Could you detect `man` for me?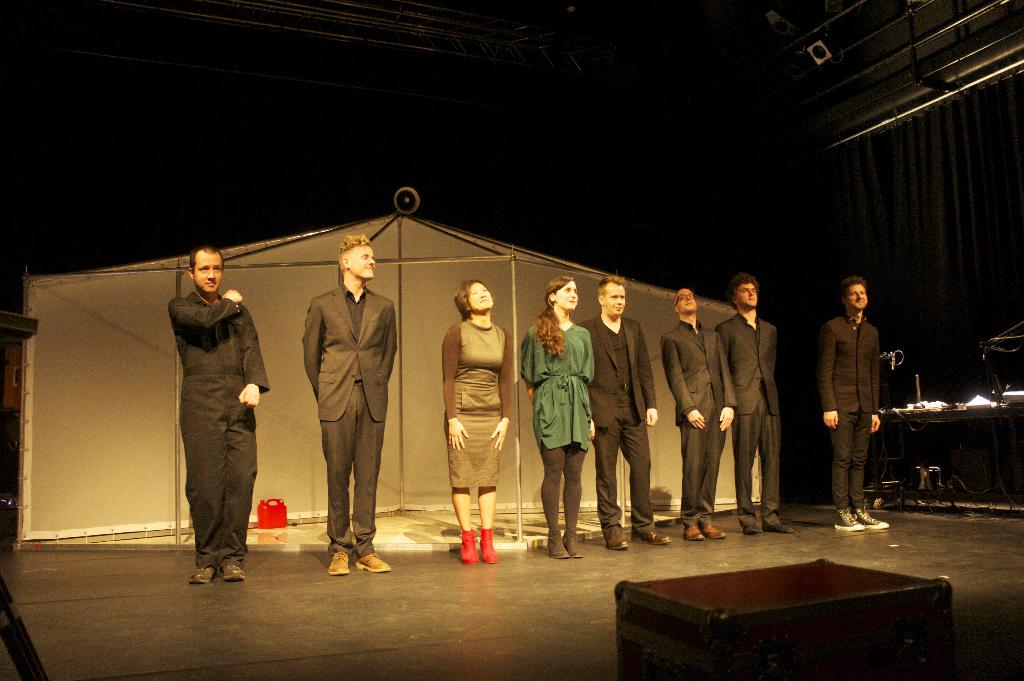
Detection result: [left=300, top=236, right=388, bottom=577].
